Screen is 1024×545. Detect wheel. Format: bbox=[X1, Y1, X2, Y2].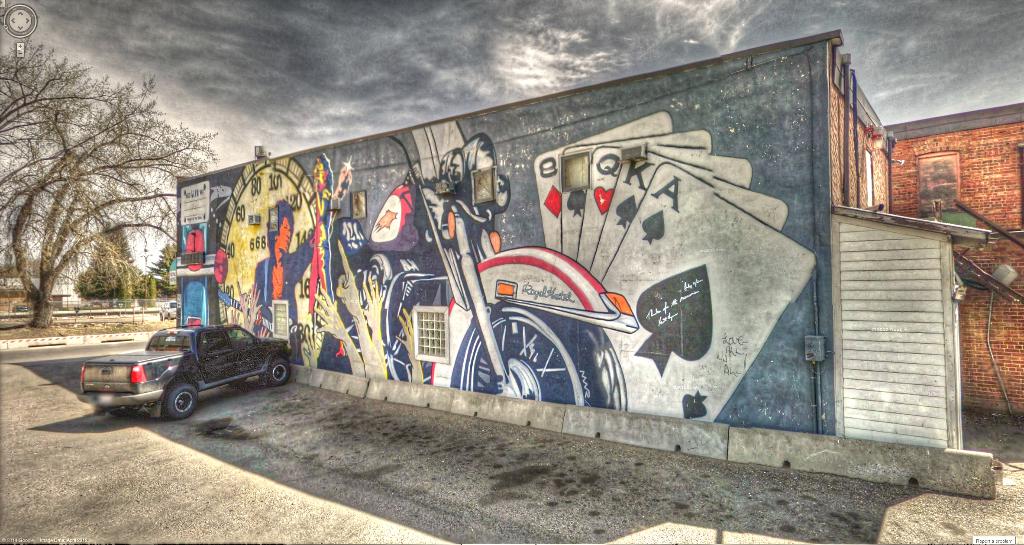
bbox=[172, 384, 195, 417].
